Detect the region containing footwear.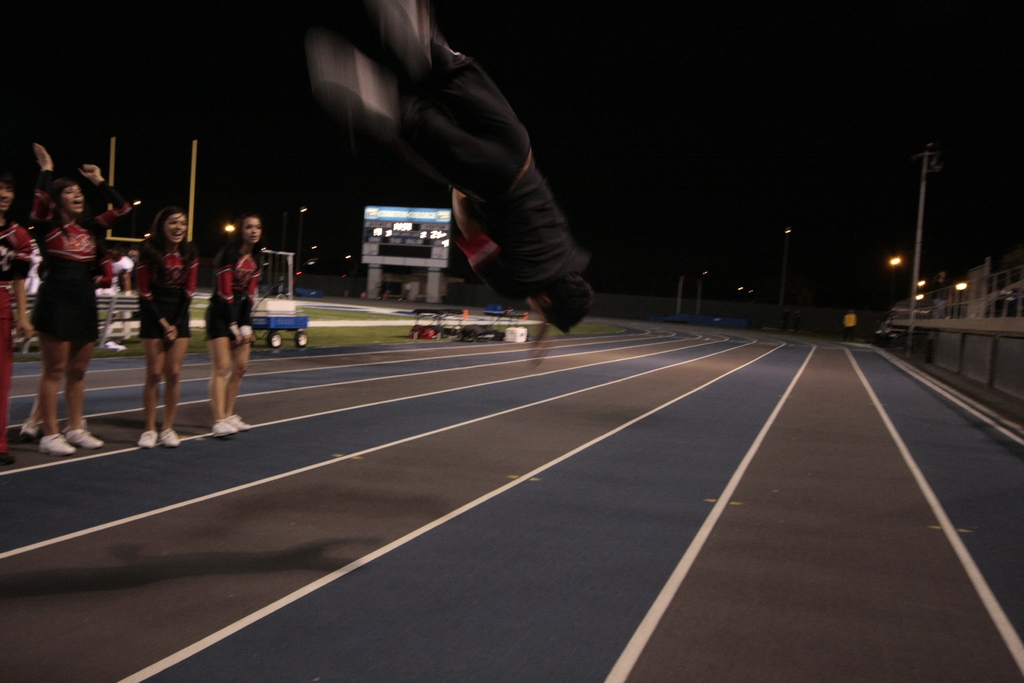
{"x1": 0, "y1": 451, "x2": 18, "y2": 466}.
